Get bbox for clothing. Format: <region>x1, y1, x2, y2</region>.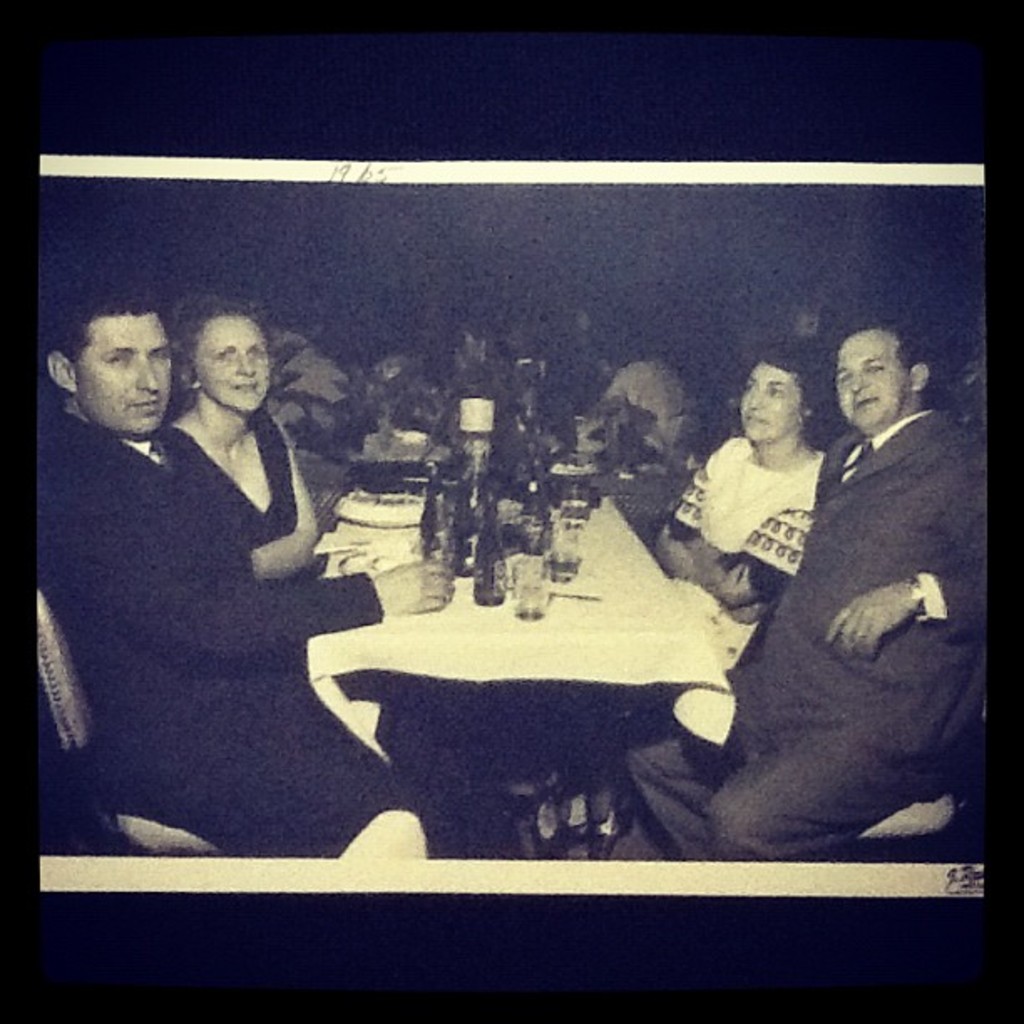
<region>666, 425, 812, 641</region>.
